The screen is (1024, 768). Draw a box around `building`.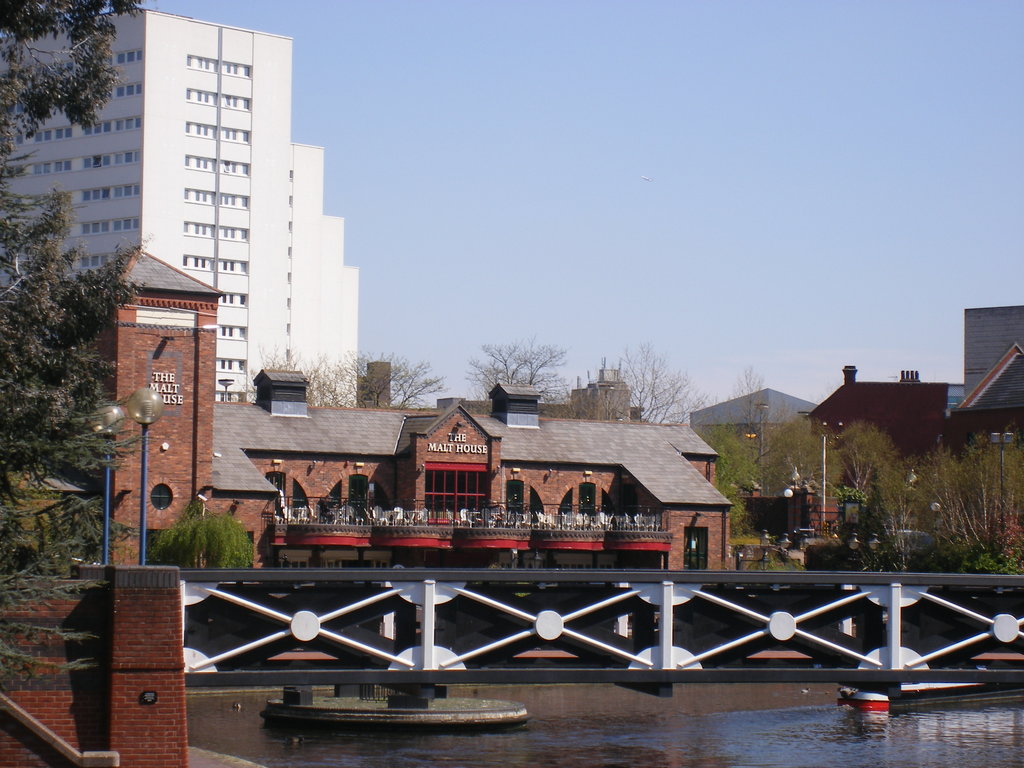
[left=809, top=363, right=957, bottom=468].
